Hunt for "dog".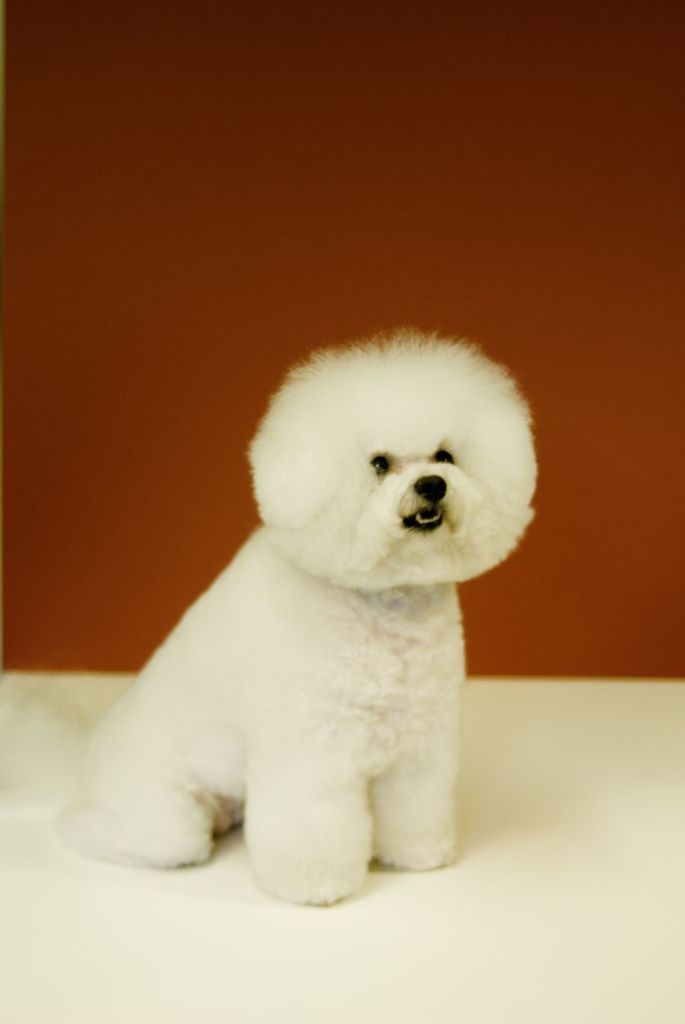
Hunted down at rect(0, 326, 539, 907).
